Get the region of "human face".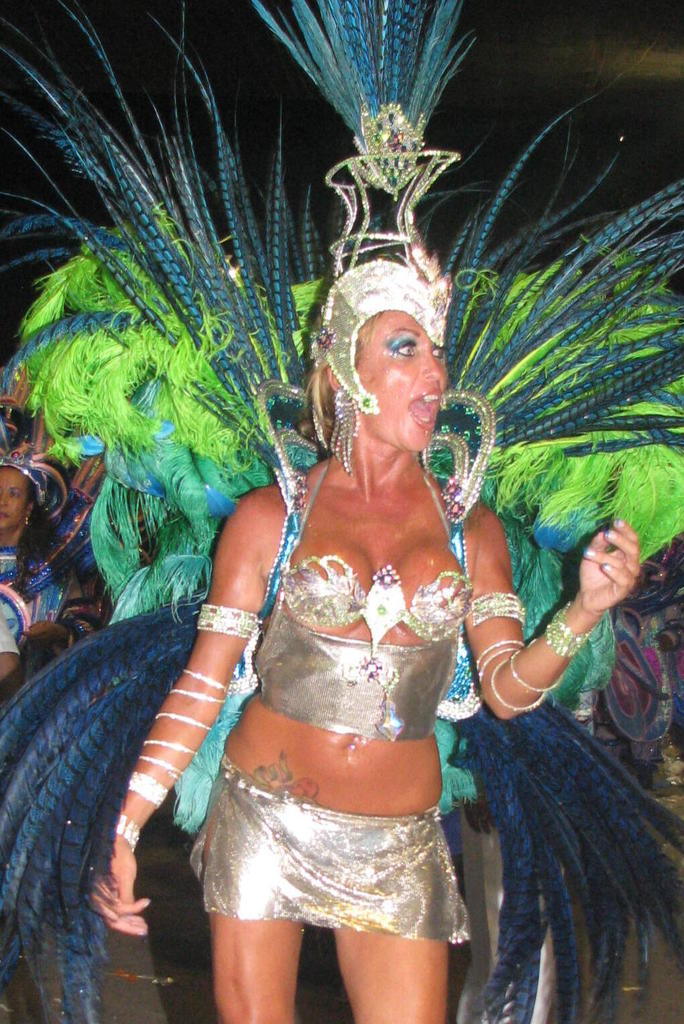
{"left": 362, "top": 305, "right": 450, "bottom": 452}.
